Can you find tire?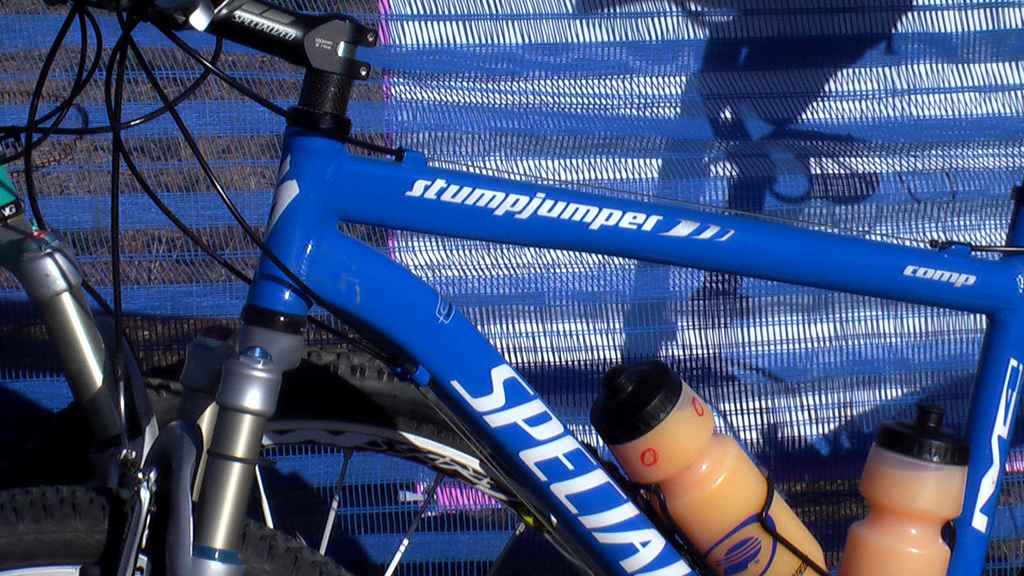
Yes, bounding box: pyautogui.locateOnScreen(12, 344, 693, 575).
